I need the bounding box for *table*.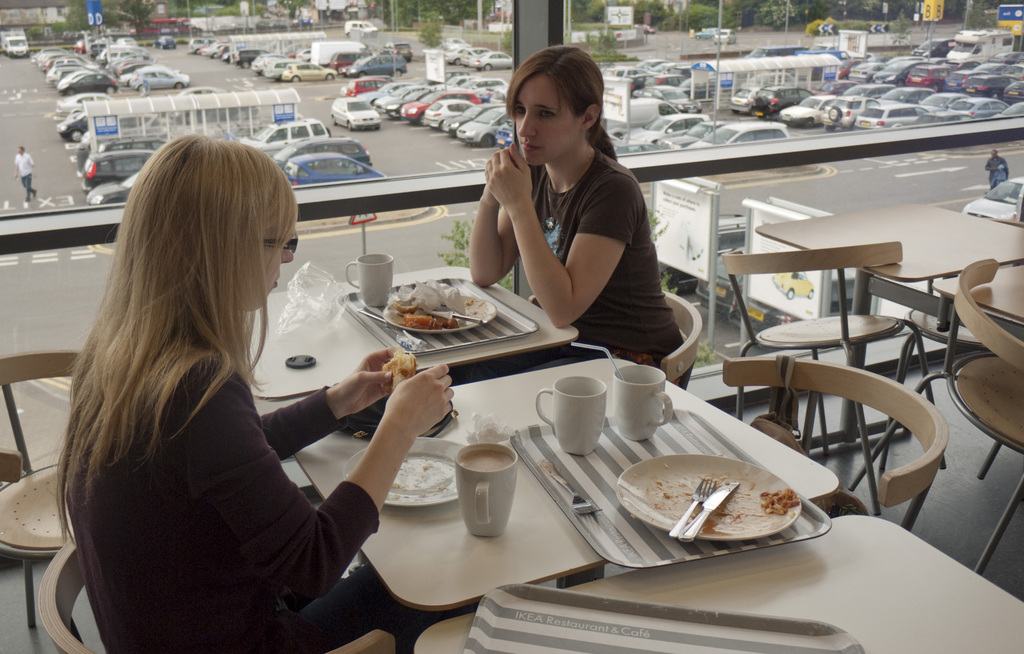
Here it is: select_region(755, 197, 1023, 429).
